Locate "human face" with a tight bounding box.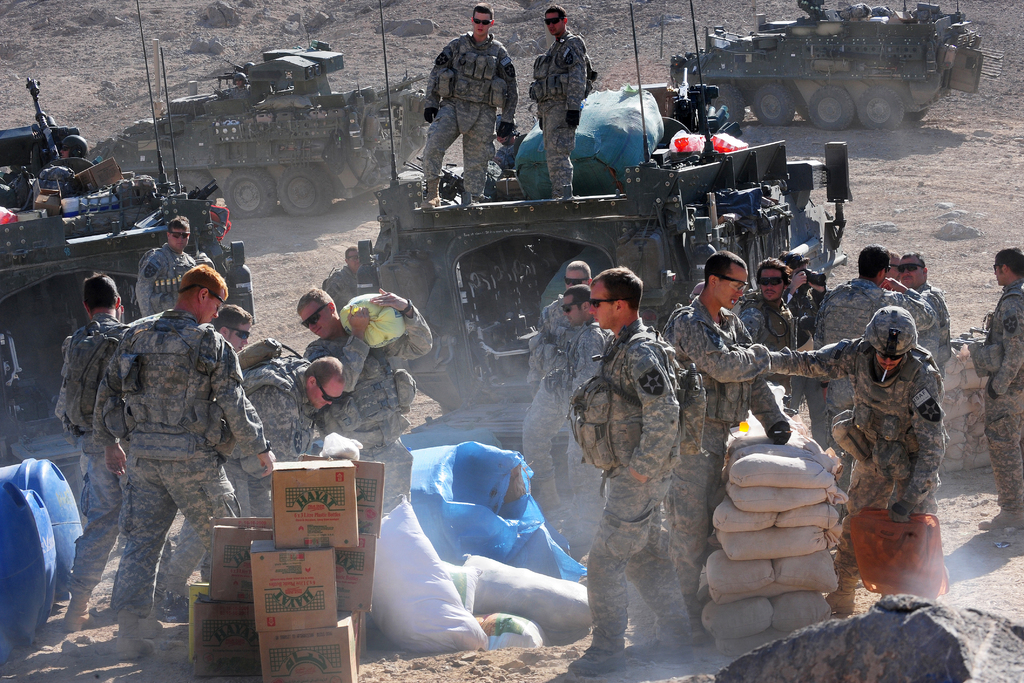
{"x1": 589, "y1": 286, "x2": 611, "y2": 329}.
